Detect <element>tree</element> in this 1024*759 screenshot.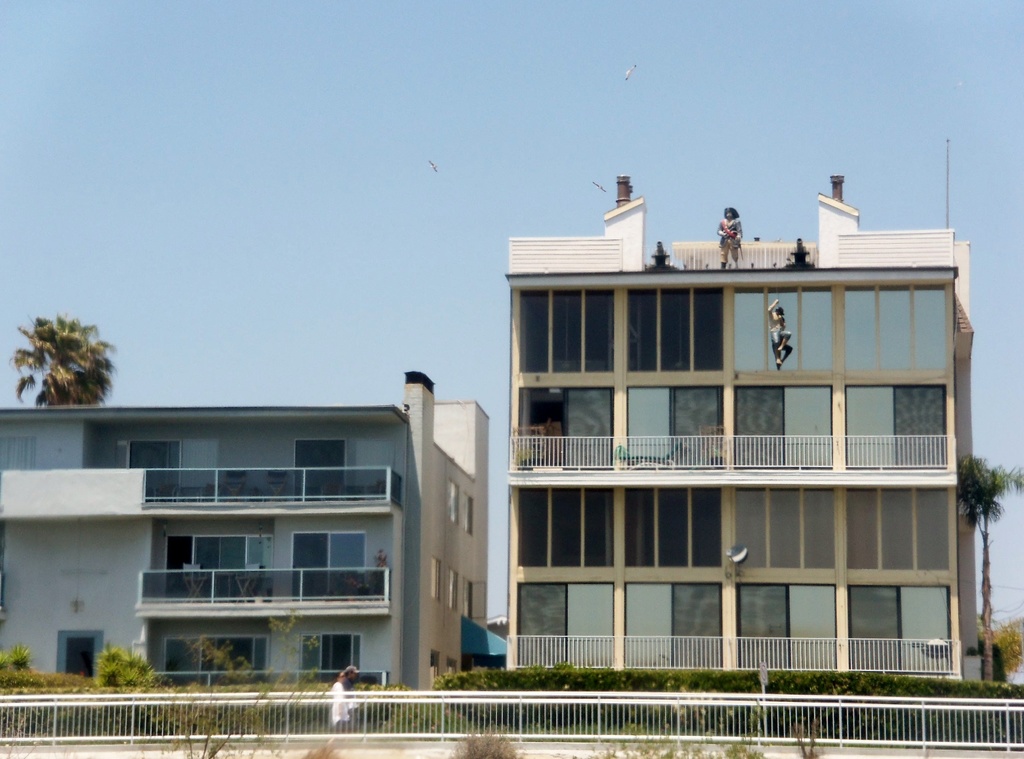
Detection: x1=15 y1=298 x2=108 y2=412.
